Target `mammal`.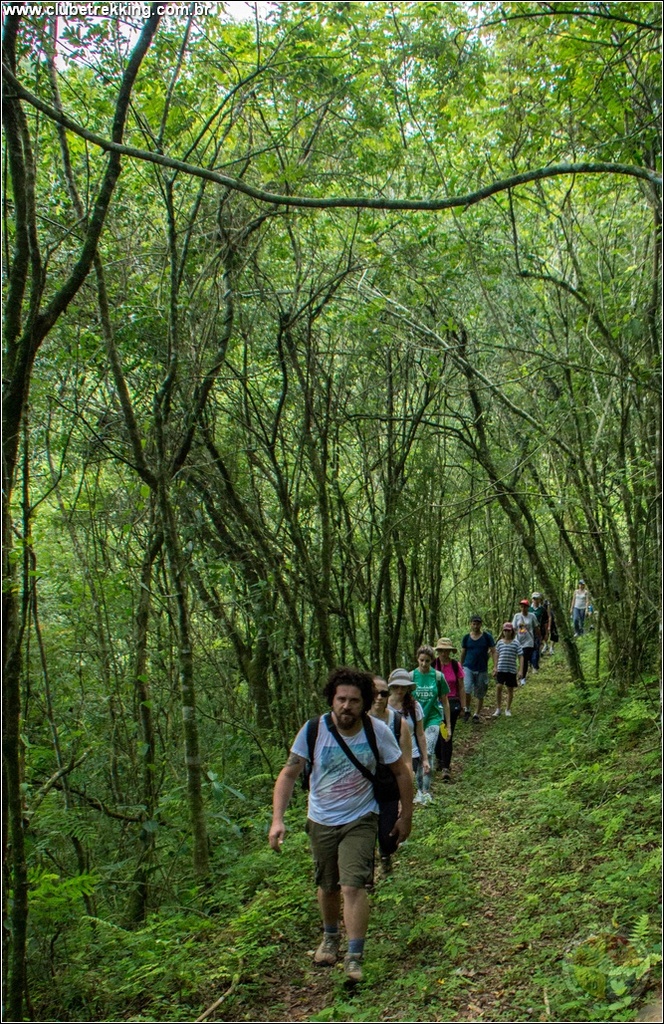
Target region: (x1=365, y1=671, x2=409, y2=869).
